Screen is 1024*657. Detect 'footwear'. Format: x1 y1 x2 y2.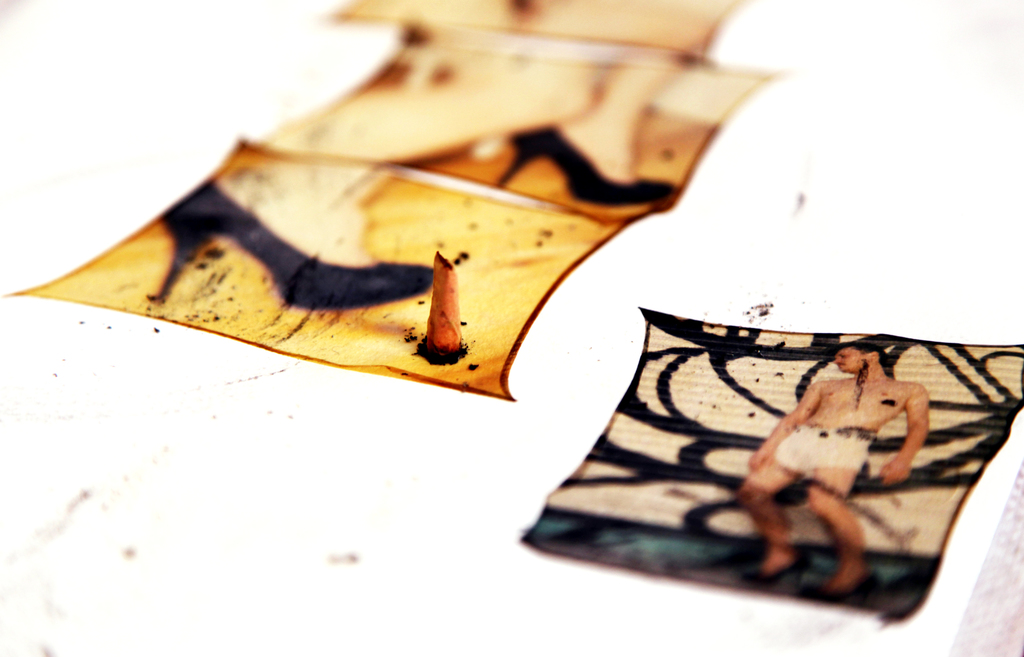
742 553 810 592.
